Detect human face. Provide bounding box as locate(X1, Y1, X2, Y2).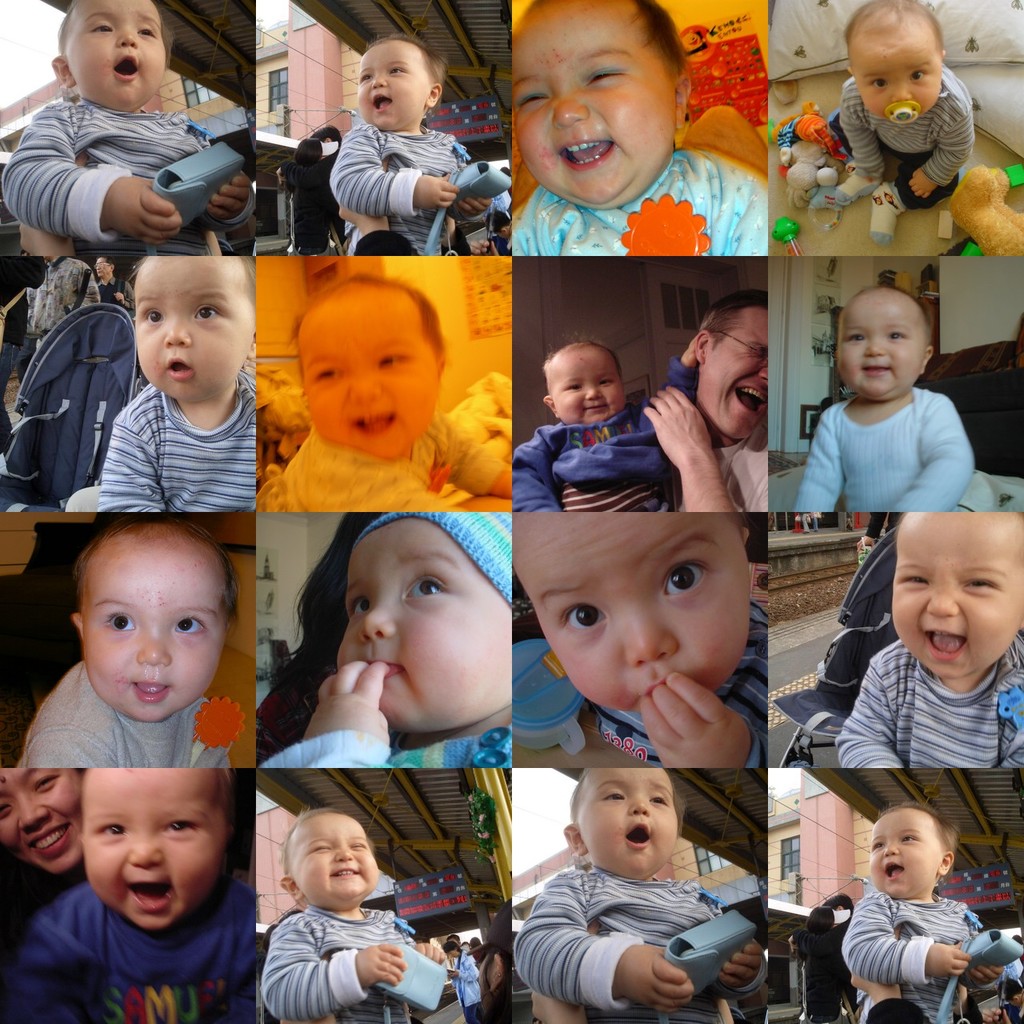
locate(294, 811, 378, 899).
